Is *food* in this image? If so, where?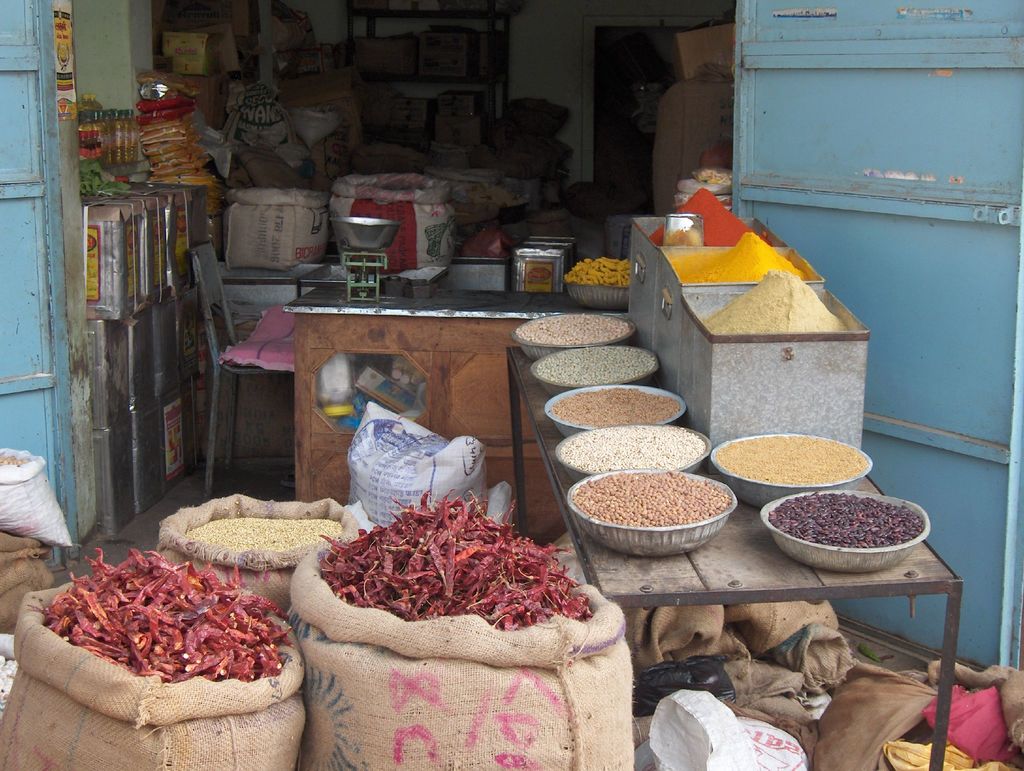
Yes, at [650, 186, 766, 252].
